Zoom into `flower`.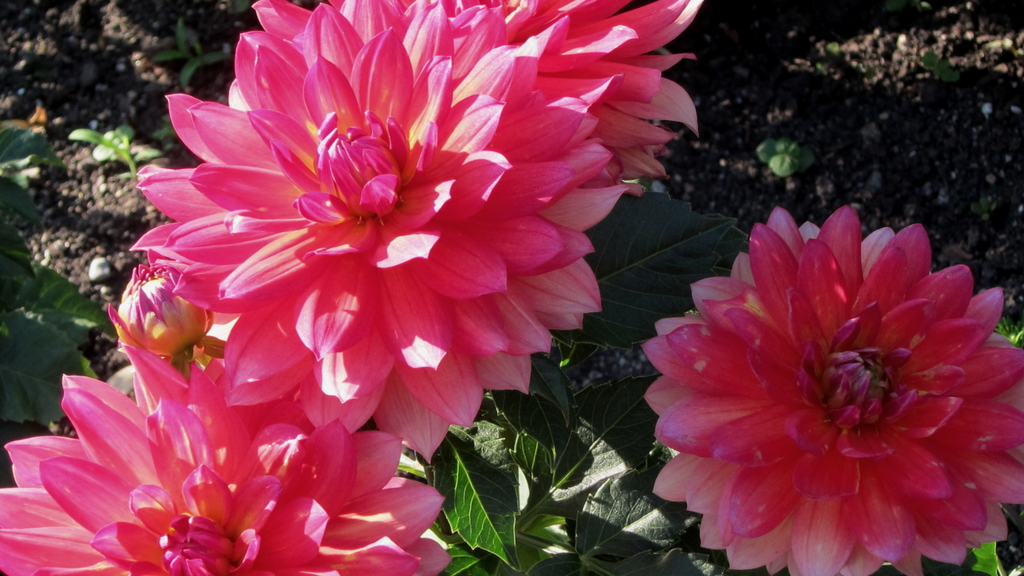
Zoom target: box=[123, 0, 637, 464].
